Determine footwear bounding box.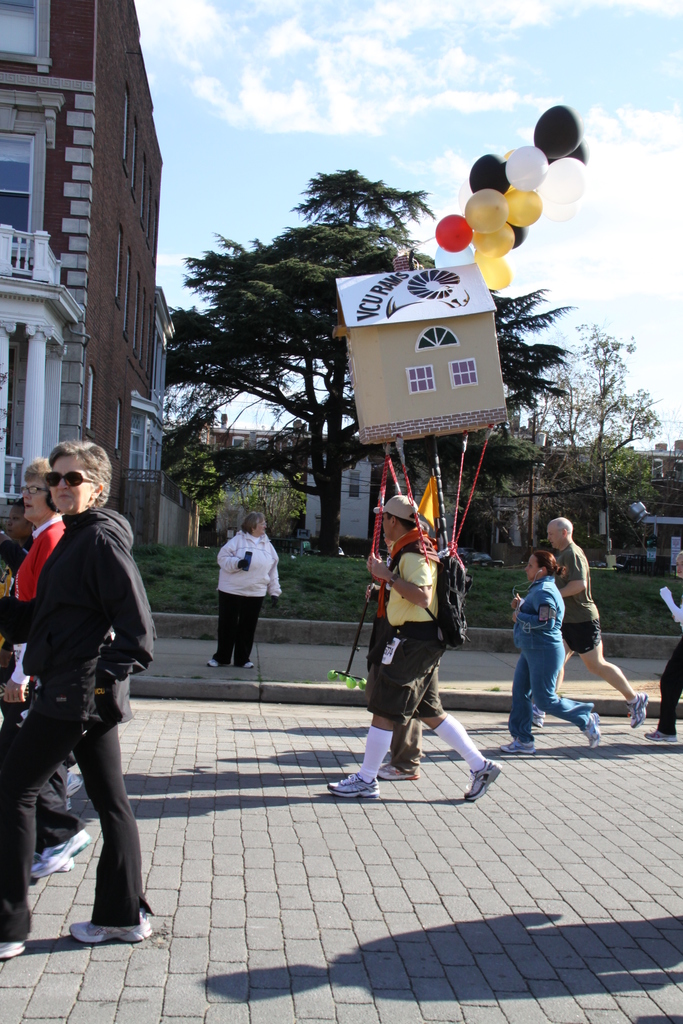
Determined: 626, 692, 647, 729.
